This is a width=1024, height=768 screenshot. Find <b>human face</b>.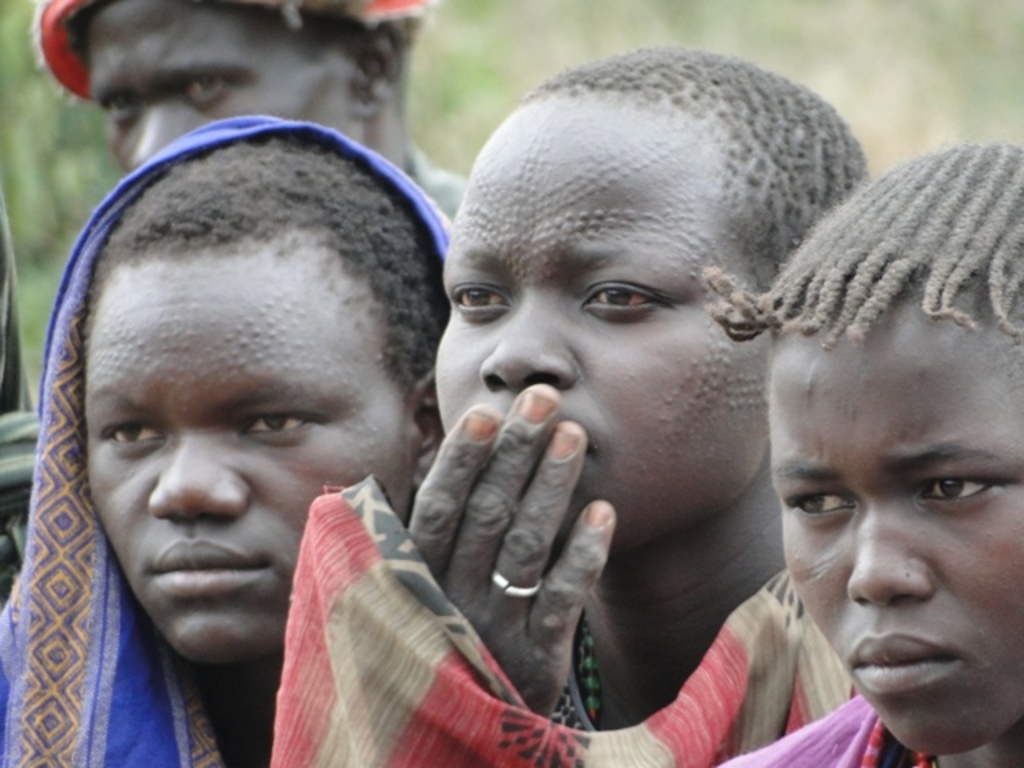
Bounding box: BBox(770, 310, 1022, 755).
